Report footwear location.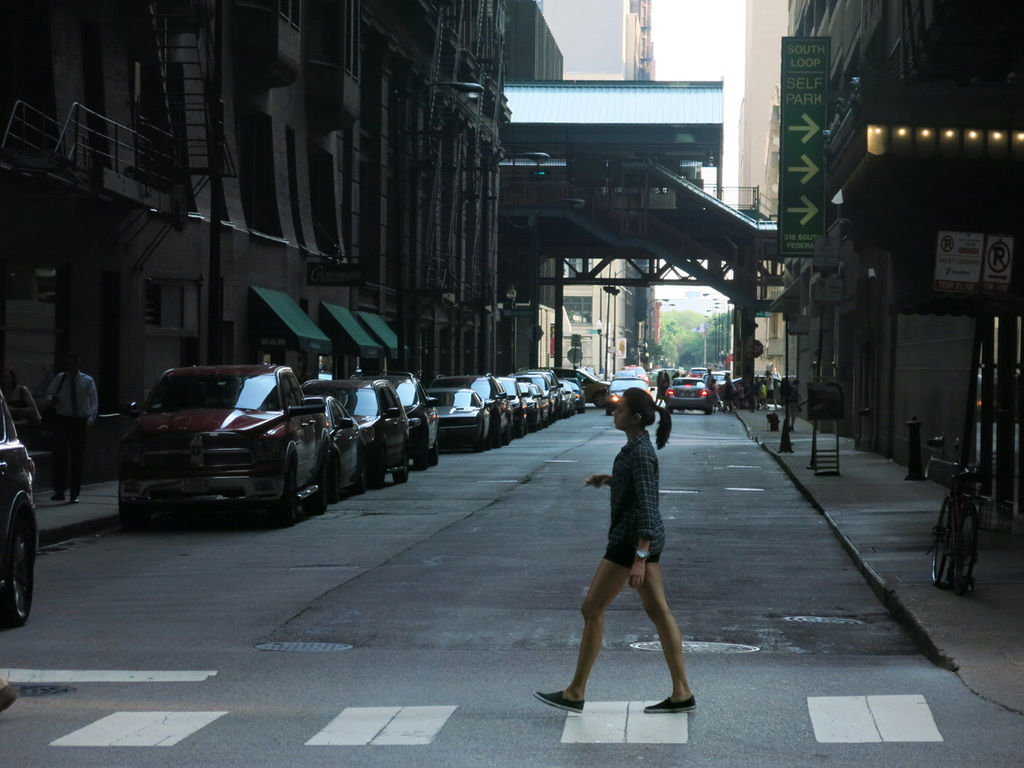
Report: l=638, t=690, r=698, b=714.
